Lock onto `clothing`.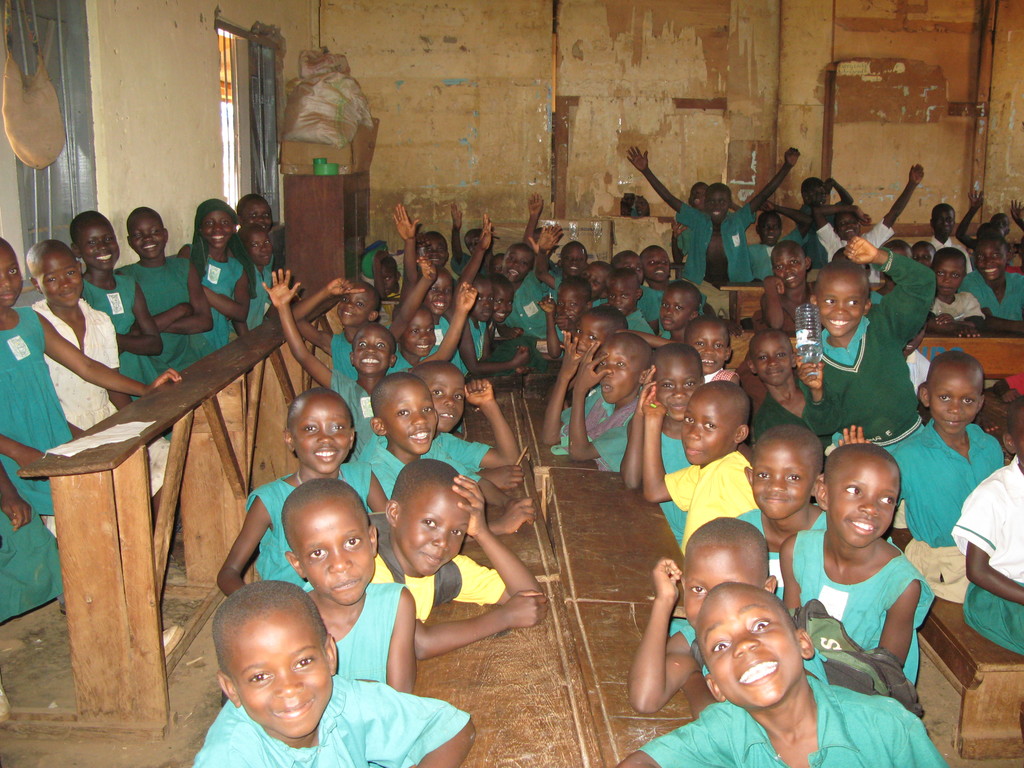
Locked: rect(753, 393, 814, 440).
